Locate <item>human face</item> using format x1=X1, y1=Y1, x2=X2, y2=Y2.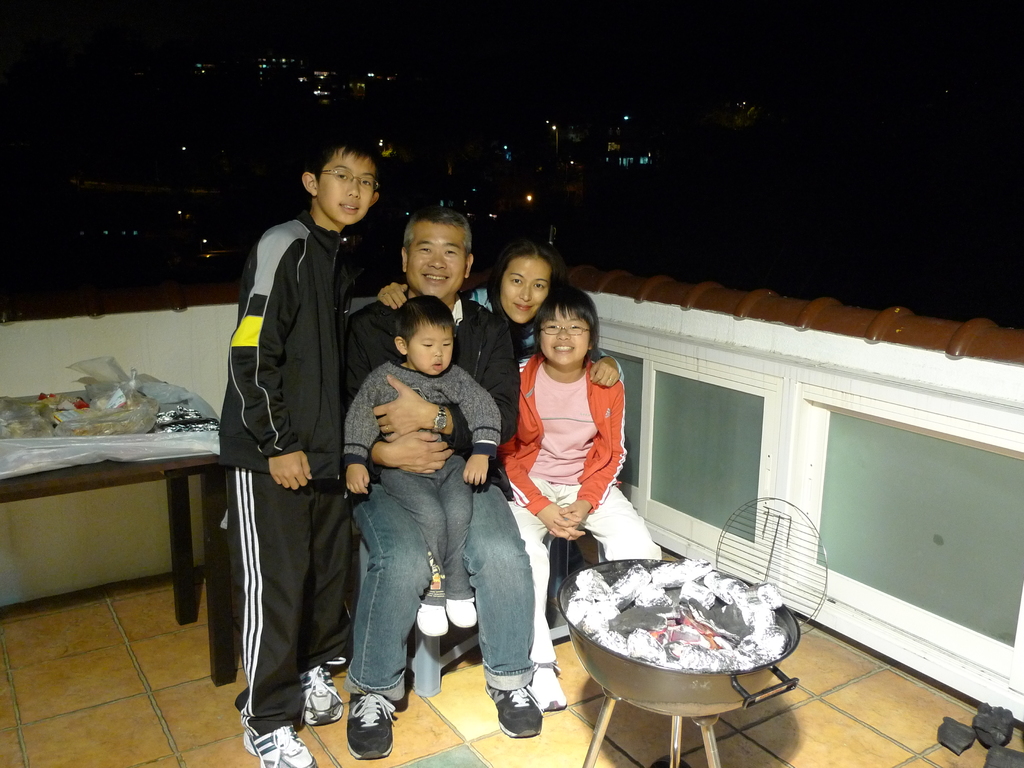
x1=308, y1=151, x2=380, y2=227.
